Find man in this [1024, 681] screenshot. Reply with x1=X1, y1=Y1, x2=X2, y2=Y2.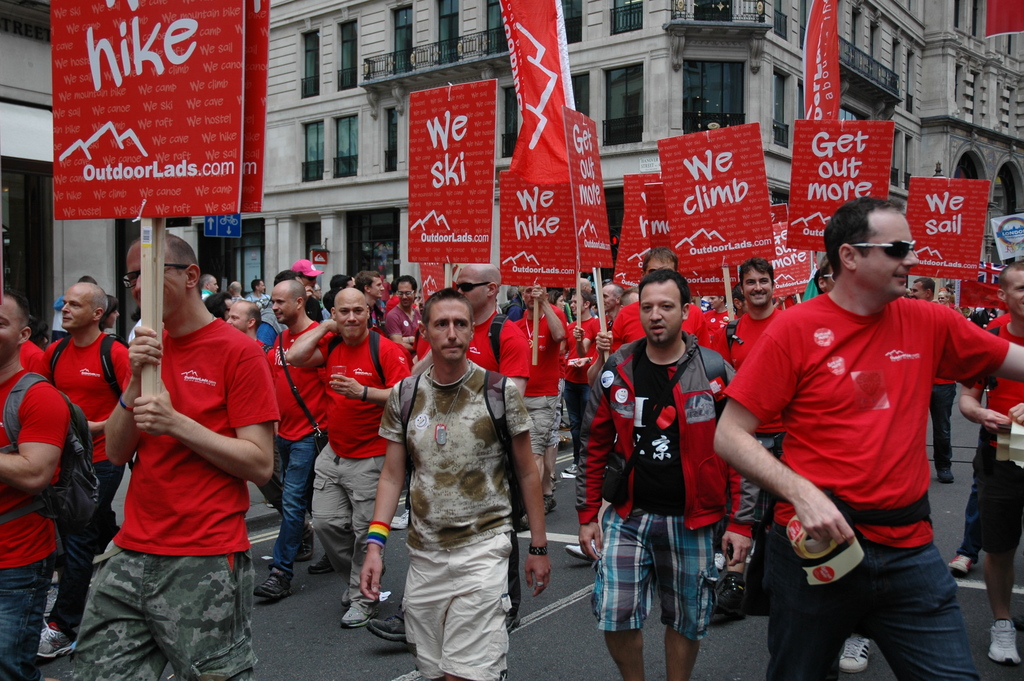
x1=957, y1=260, x2=1023, y2=671.
